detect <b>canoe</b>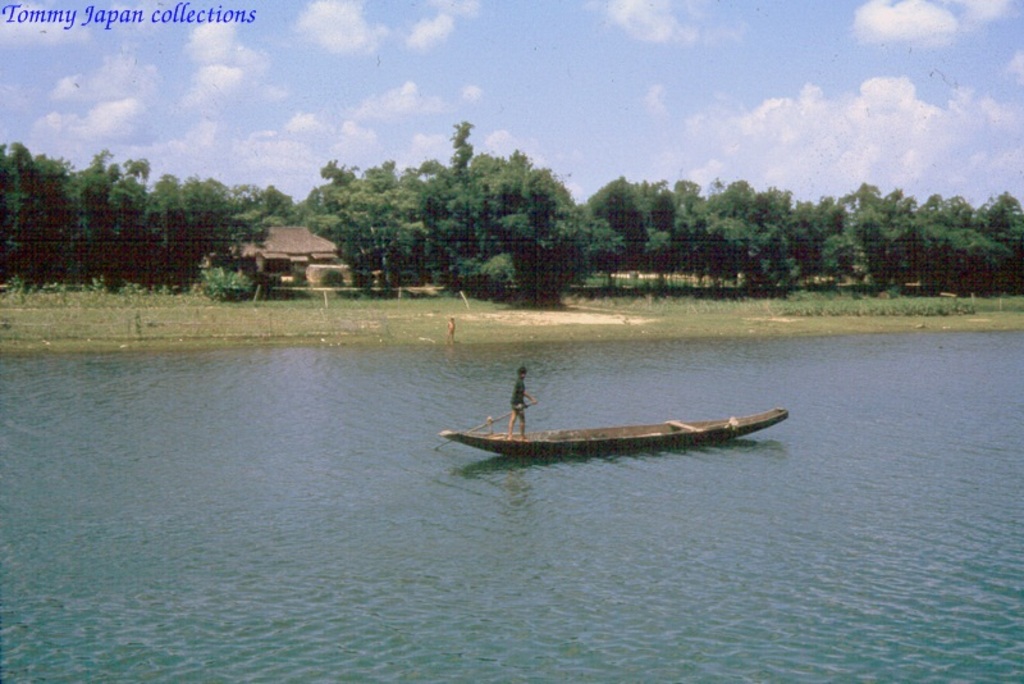
select_region(471, 382, 782, 482)
